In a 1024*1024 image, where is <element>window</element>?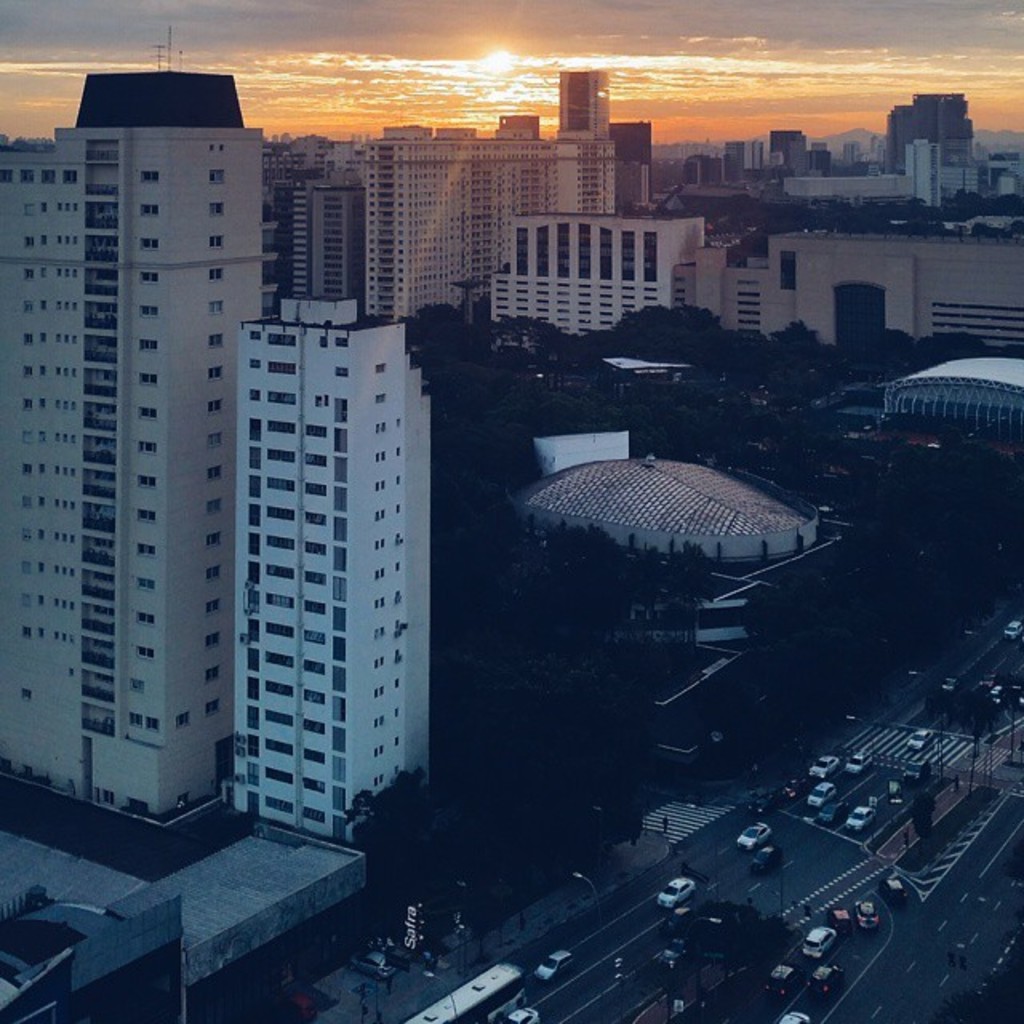
x1=133, y1=611, x2=154, y2=632.
